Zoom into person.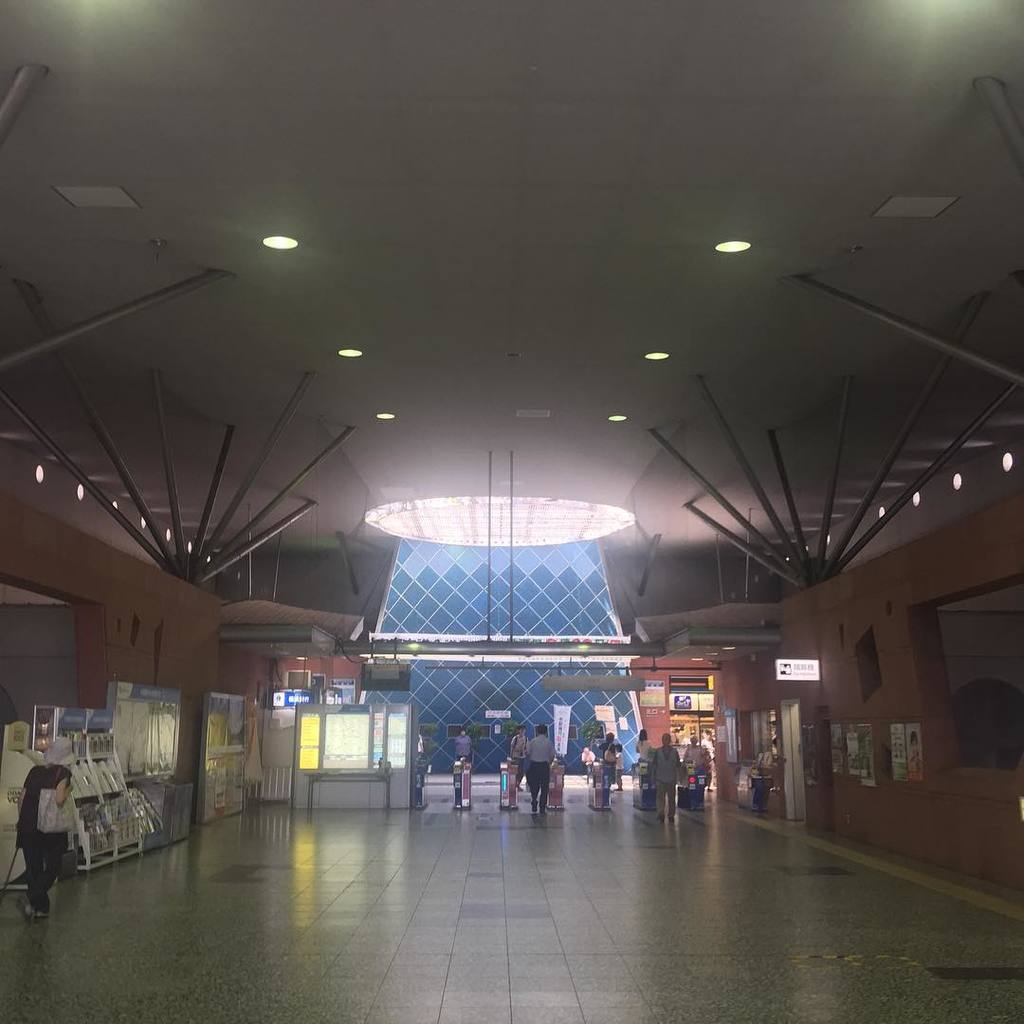
Zoom target: <region>683, 733, 715, 783</region>.
